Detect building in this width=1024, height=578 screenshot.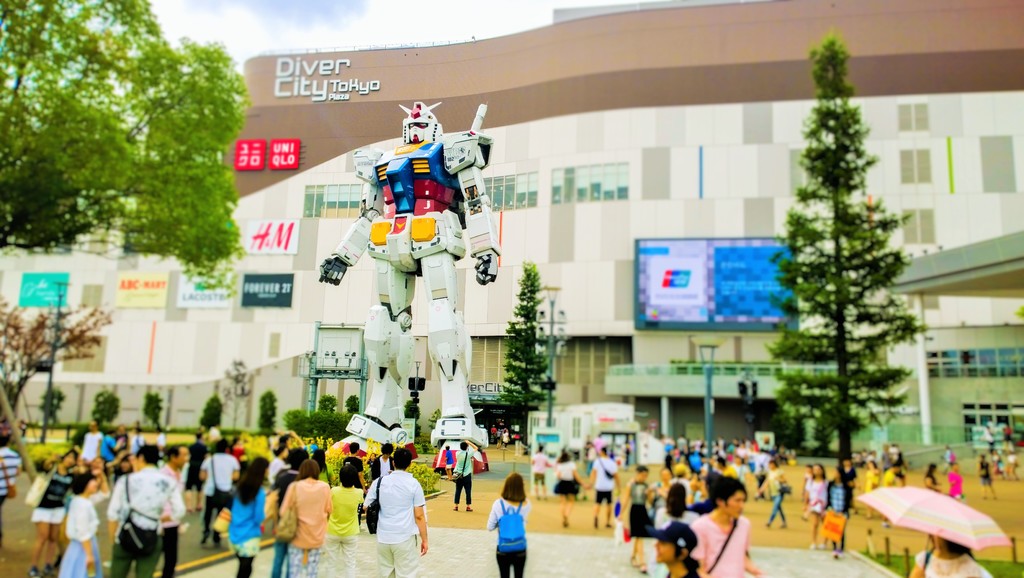
Detection: 0:0:1023:479.
